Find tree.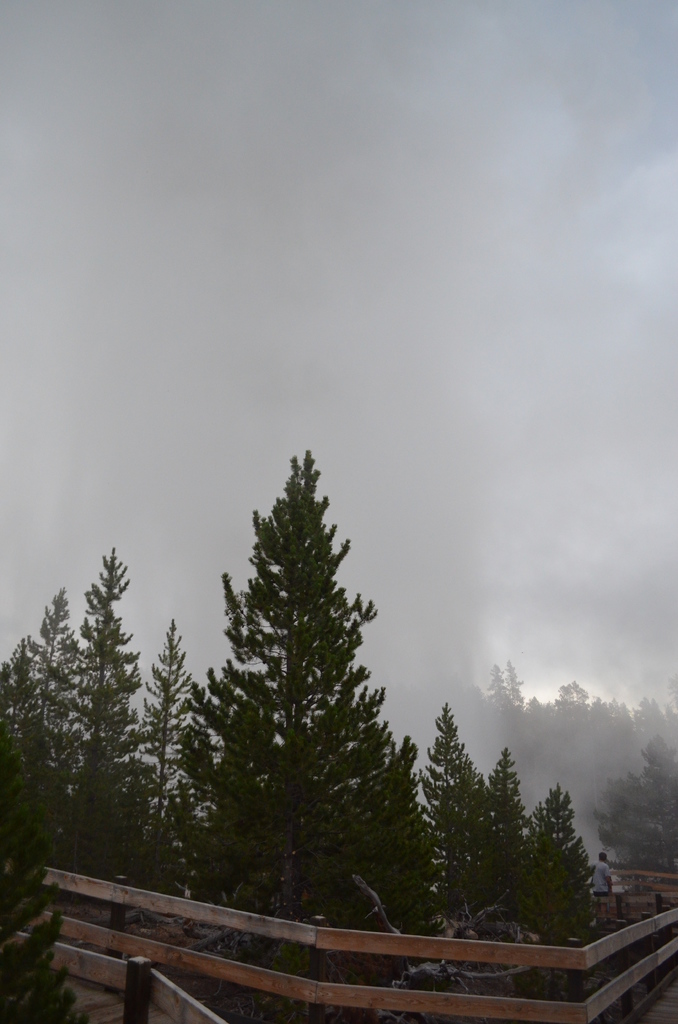
[484,657,516,732].
